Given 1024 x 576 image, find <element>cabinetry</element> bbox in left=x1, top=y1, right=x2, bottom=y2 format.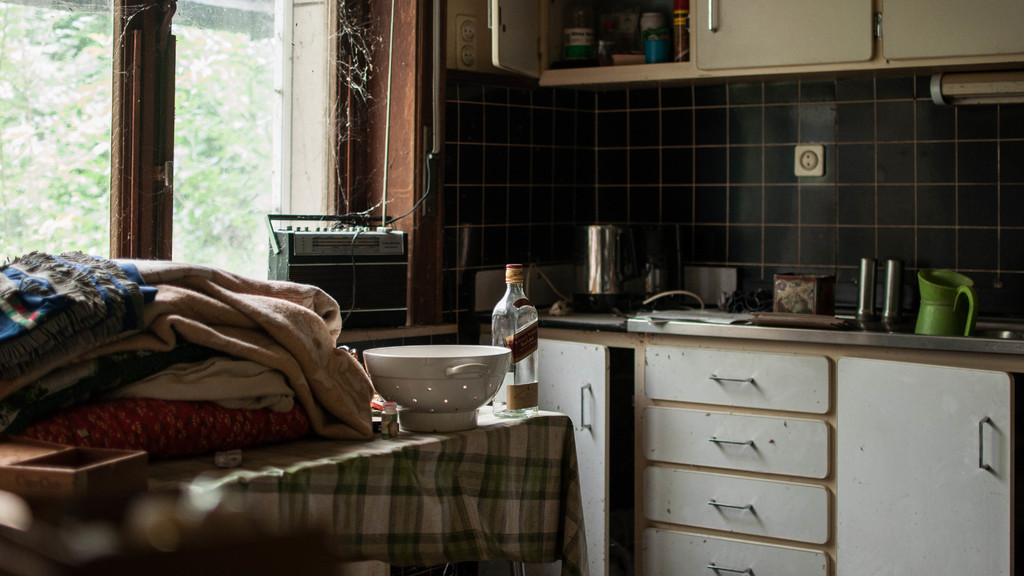
left=585, top=288, right=996, bottom=549.
